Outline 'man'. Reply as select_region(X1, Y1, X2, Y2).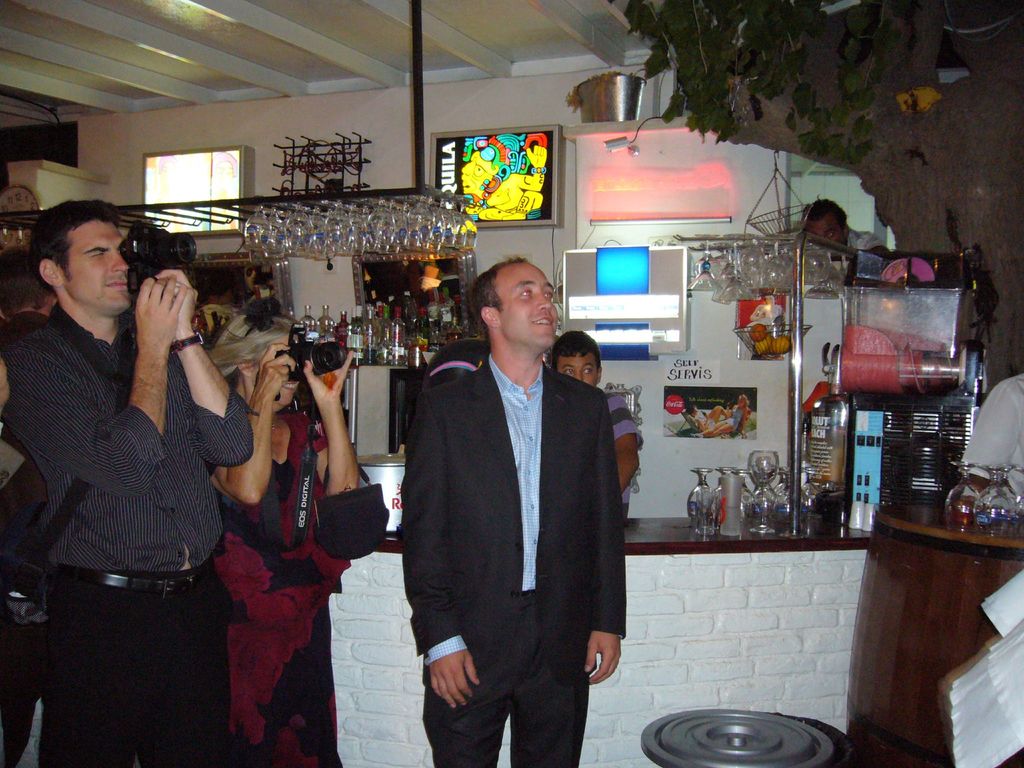
select_region(0, 249, 54, 767).
